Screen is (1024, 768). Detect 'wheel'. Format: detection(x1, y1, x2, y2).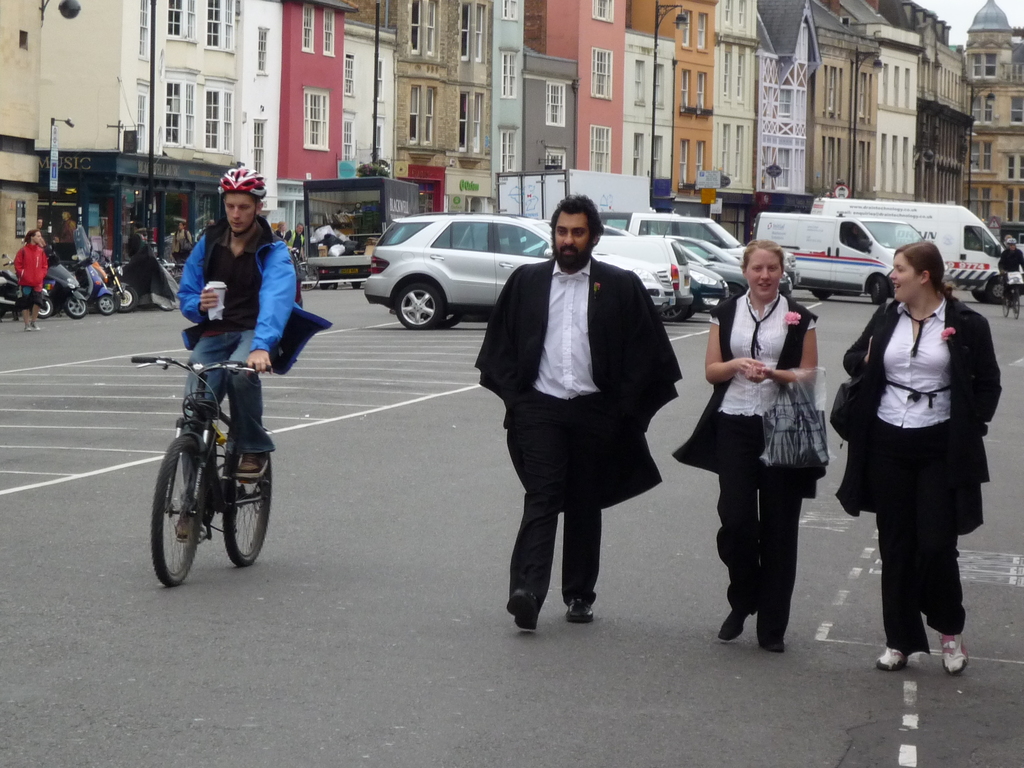
detection(99, 292, 117, 314).
